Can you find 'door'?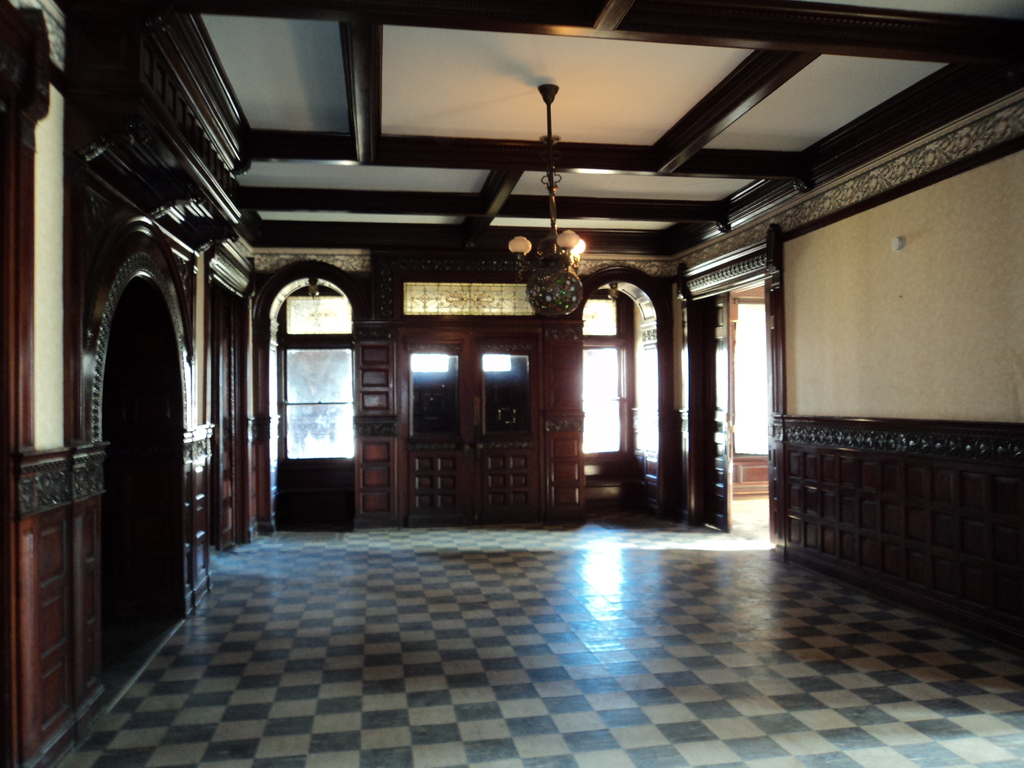
Yes, bounding box: 690,292,732,534.
